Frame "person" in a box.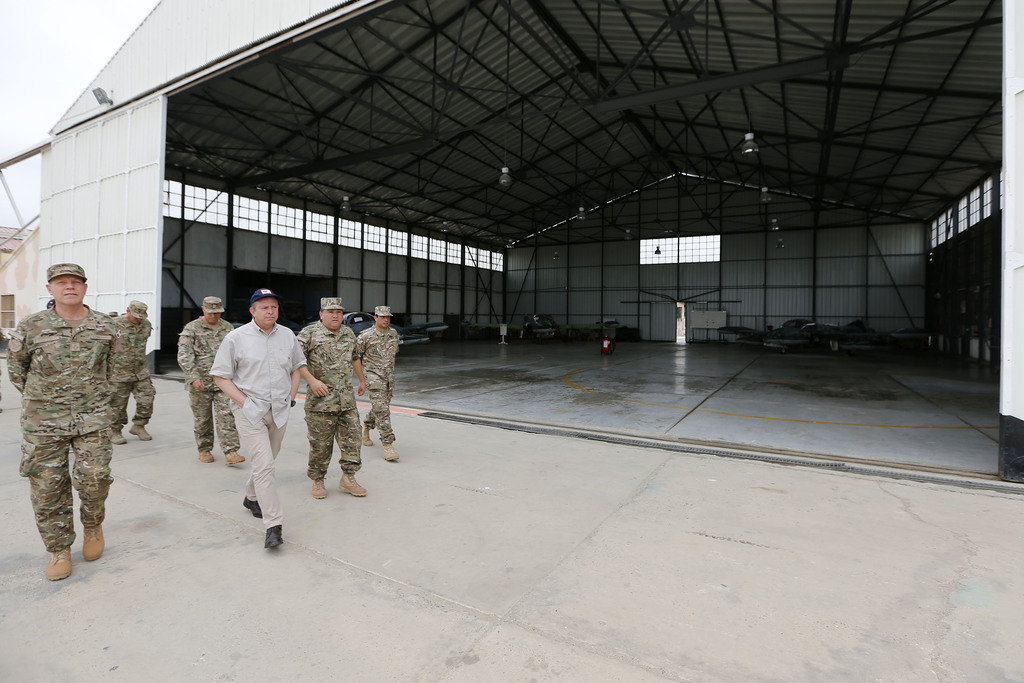
bbox(113, 300, 159, 443).
